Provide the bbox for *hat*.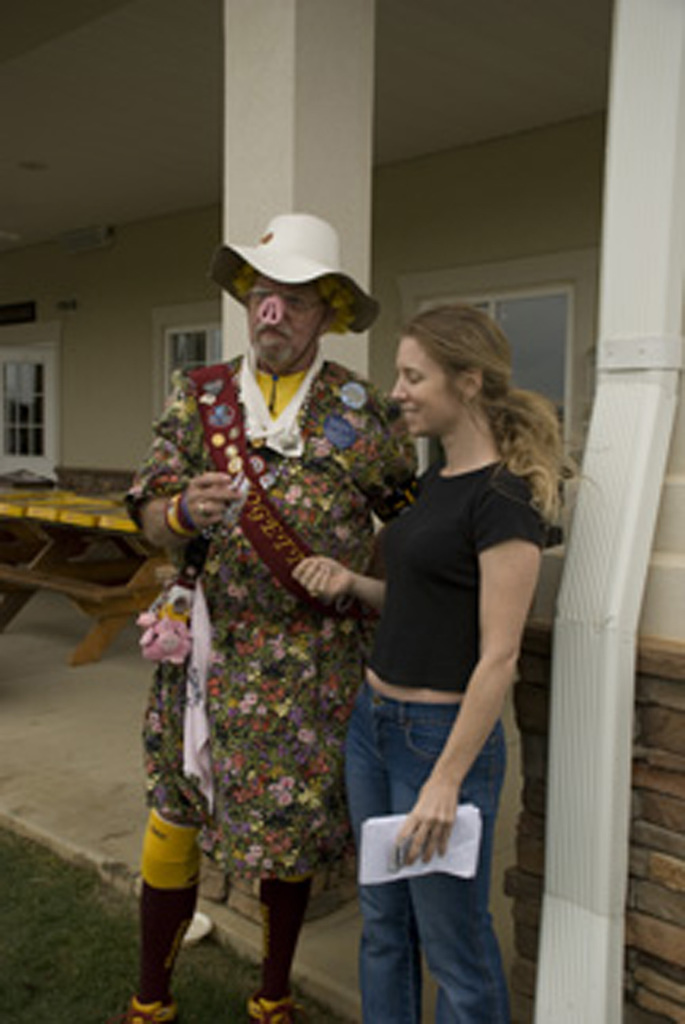
x1=208 y1=209 x2=390 y2=333.
